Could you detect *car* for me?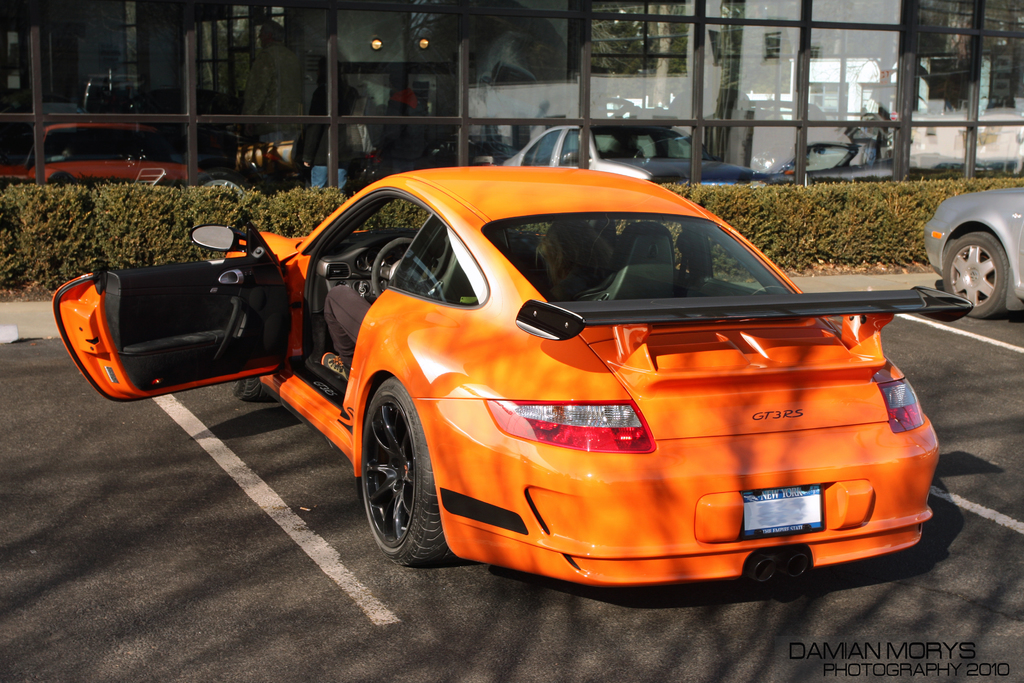
Detection result: {"left": 52, "top": 162, "right": 976, "bottom": 595}.
